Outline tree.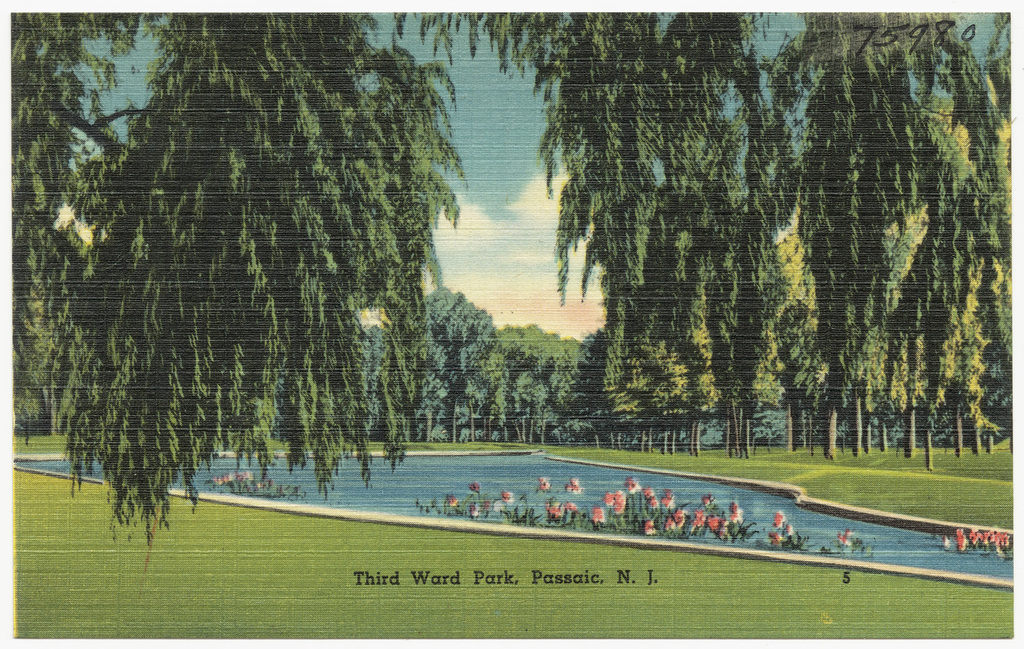
Outline: locate(560, 319, 636, 456).
